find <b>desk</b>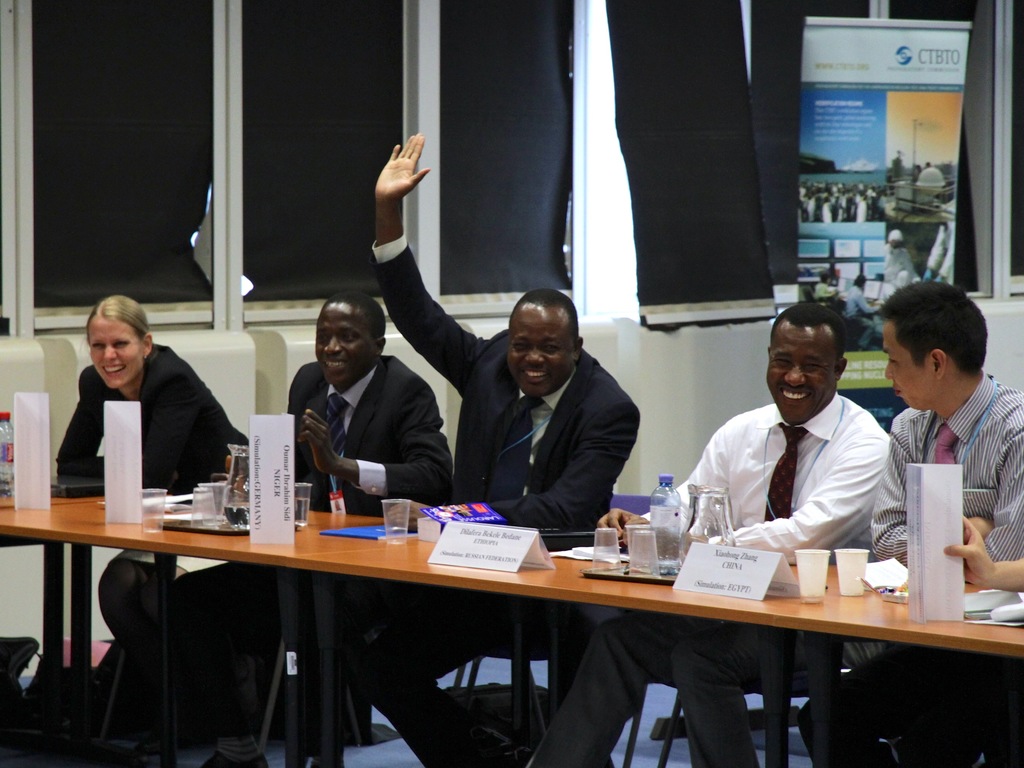
(left=4, top=514, right=1019, bottom=760)
